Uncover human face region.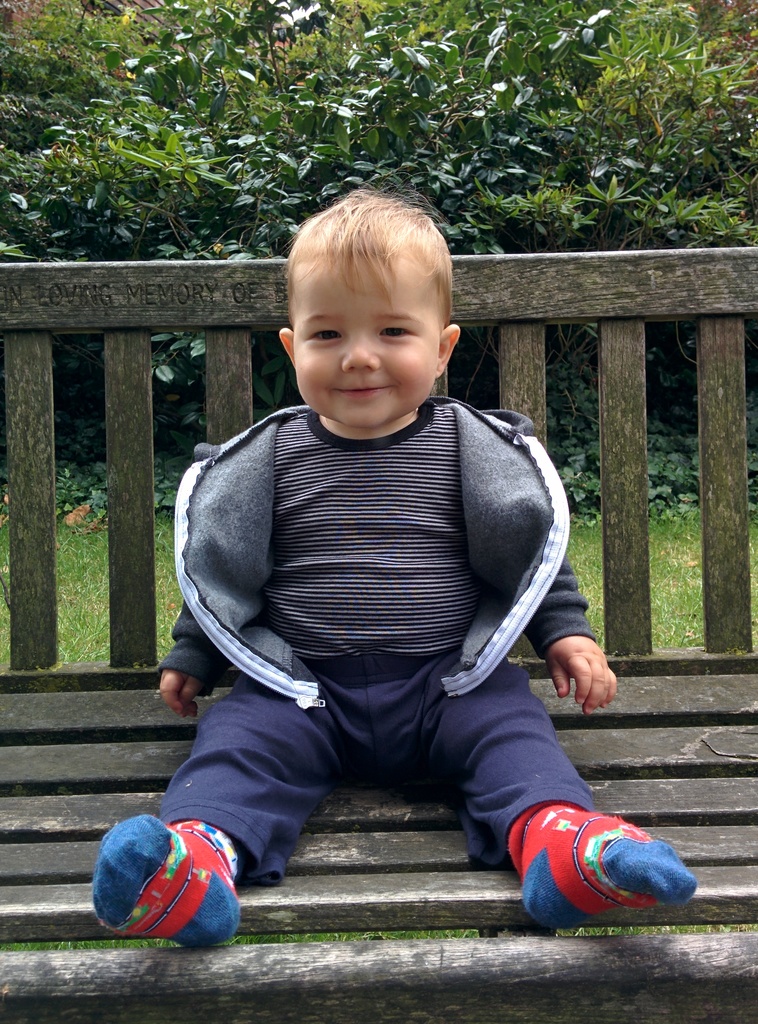
Uncovered: {"left": 291, "top": 254, "right": 441, "bottom": 429}.
